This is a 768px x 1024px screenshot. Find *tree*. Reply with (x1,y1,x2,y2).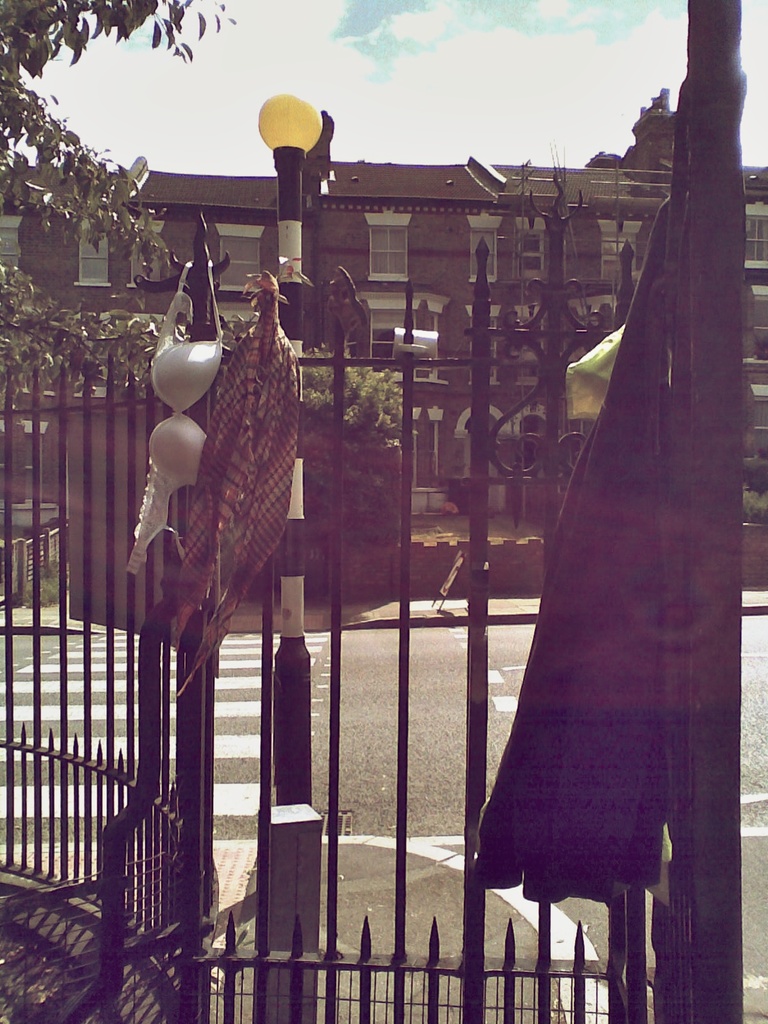
(0,1,204,395).
